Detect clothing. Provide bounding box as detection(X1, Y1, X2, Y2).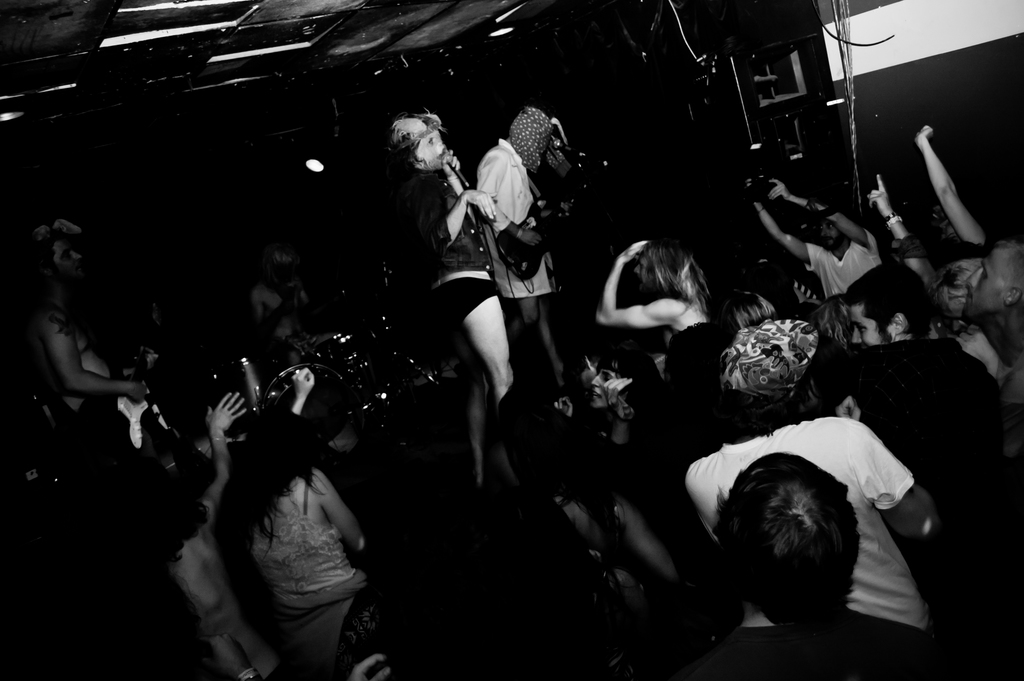
detection(472, 137, 561, 297).
